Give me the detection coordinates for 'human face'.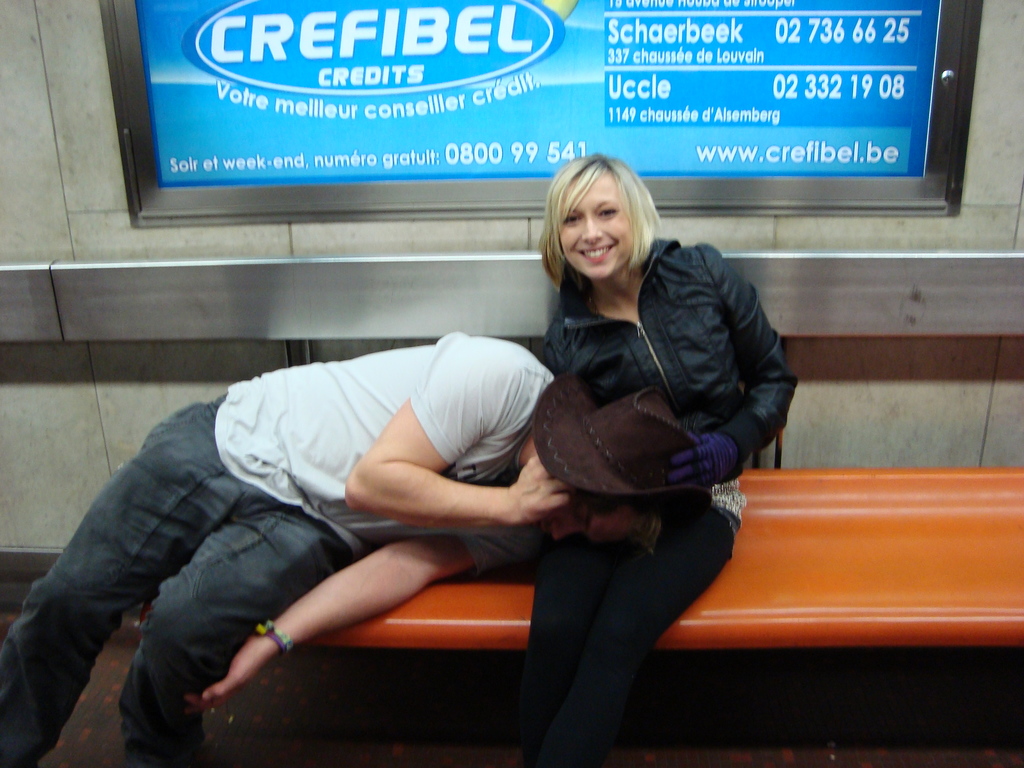
pyautogui.locateOnScreen(554, 173, 632, 283).
